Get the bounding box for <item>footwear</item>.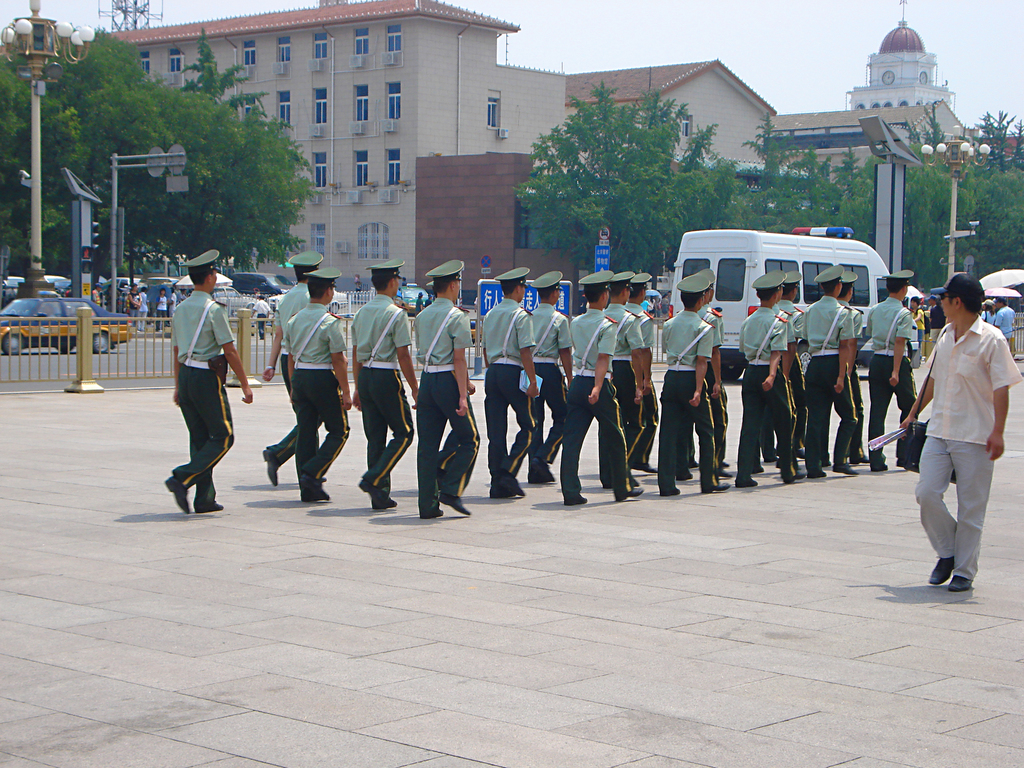
[439, 495, 472, 516].
